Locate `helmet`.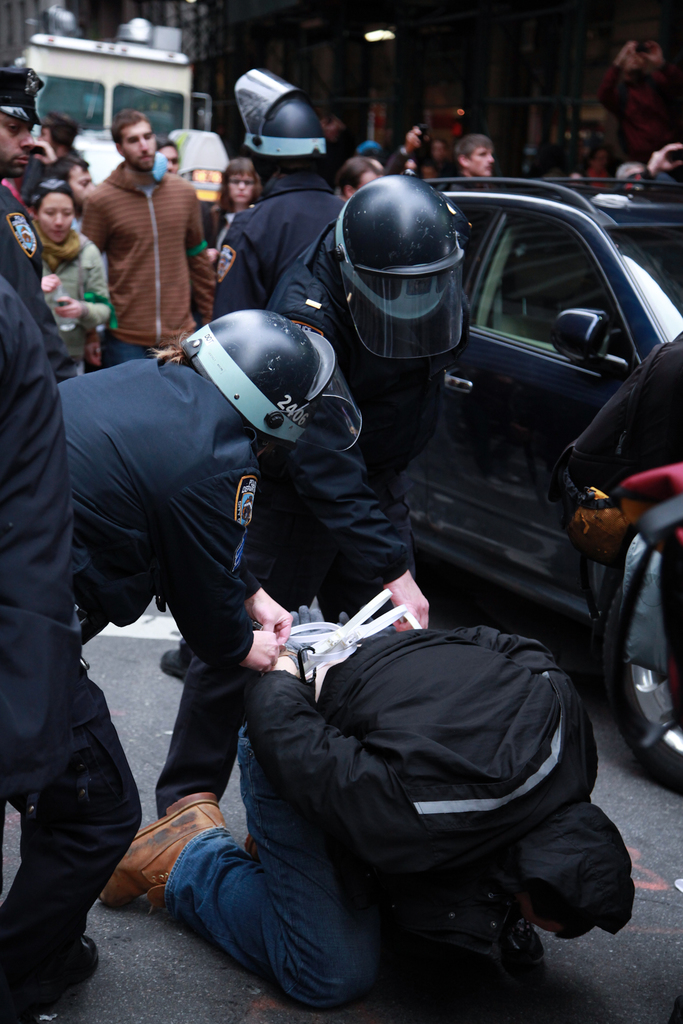
Bounding box: 235:63:331:169.
